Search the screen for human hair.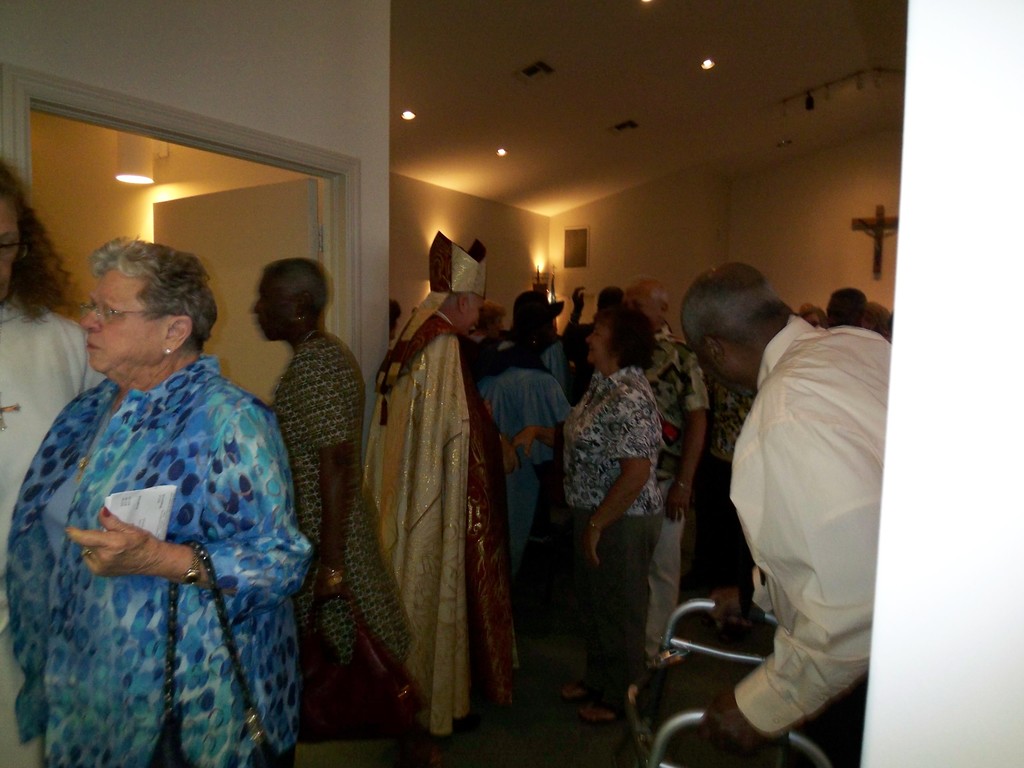
Found at [x1=0, y1=156, x2=78, y2=323].
